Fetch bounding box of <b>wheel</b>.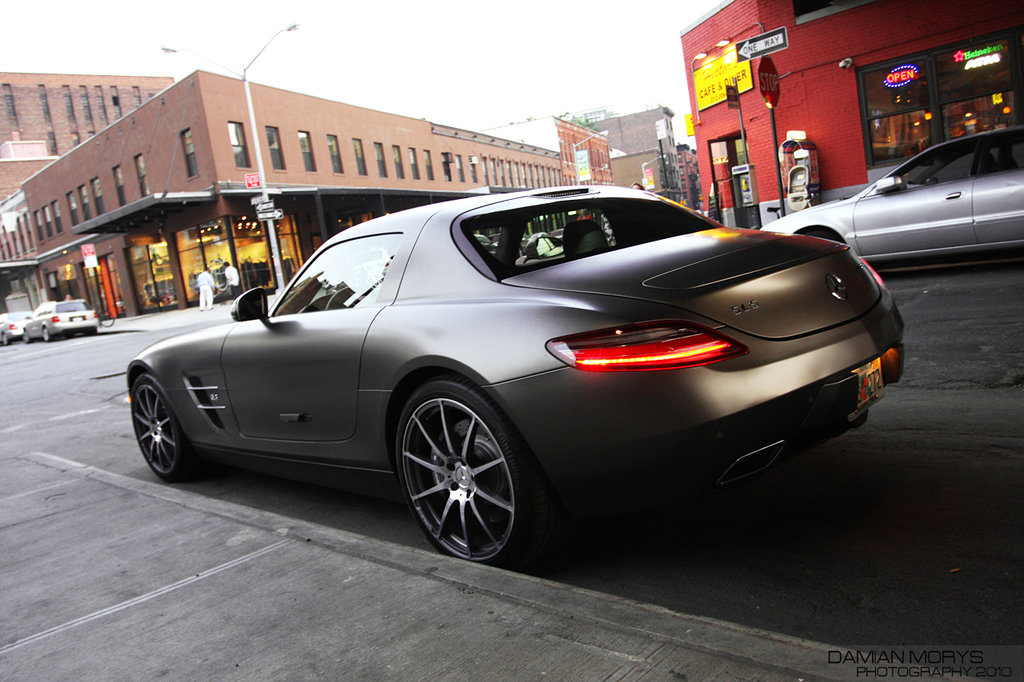
Bbox: 2:332:11:344.
